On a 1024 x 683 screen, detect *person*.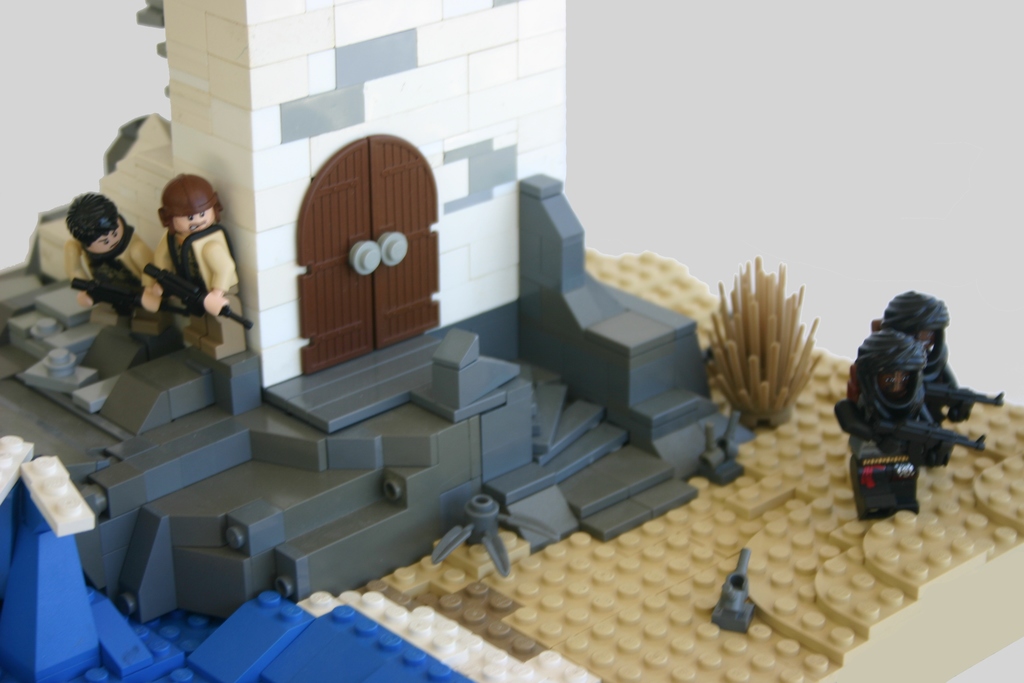
crop(67, 192, 154, 320).
